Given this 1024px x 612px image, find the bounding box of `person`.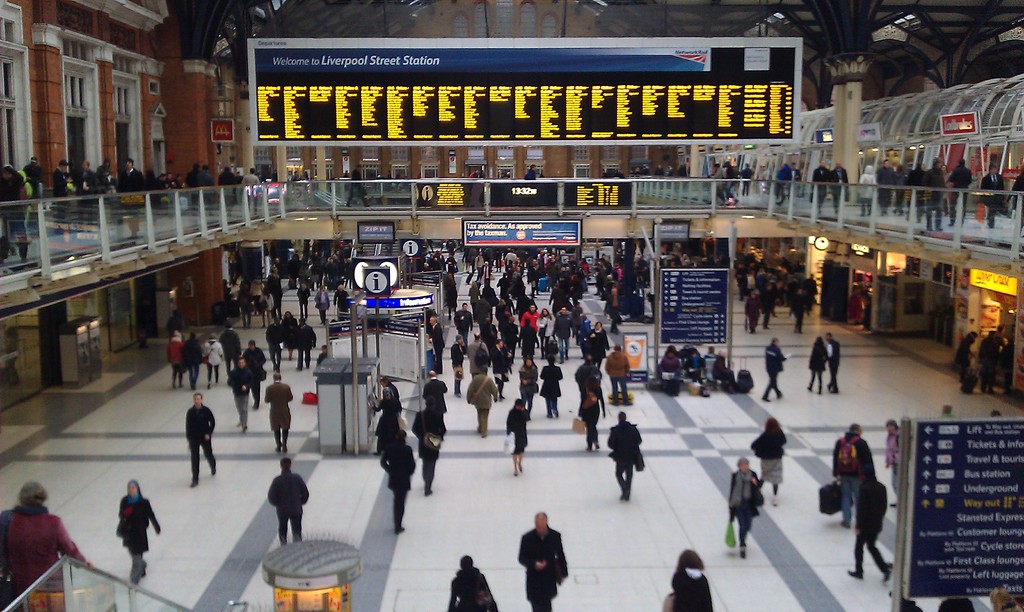
[501, 317, 516, 354].
